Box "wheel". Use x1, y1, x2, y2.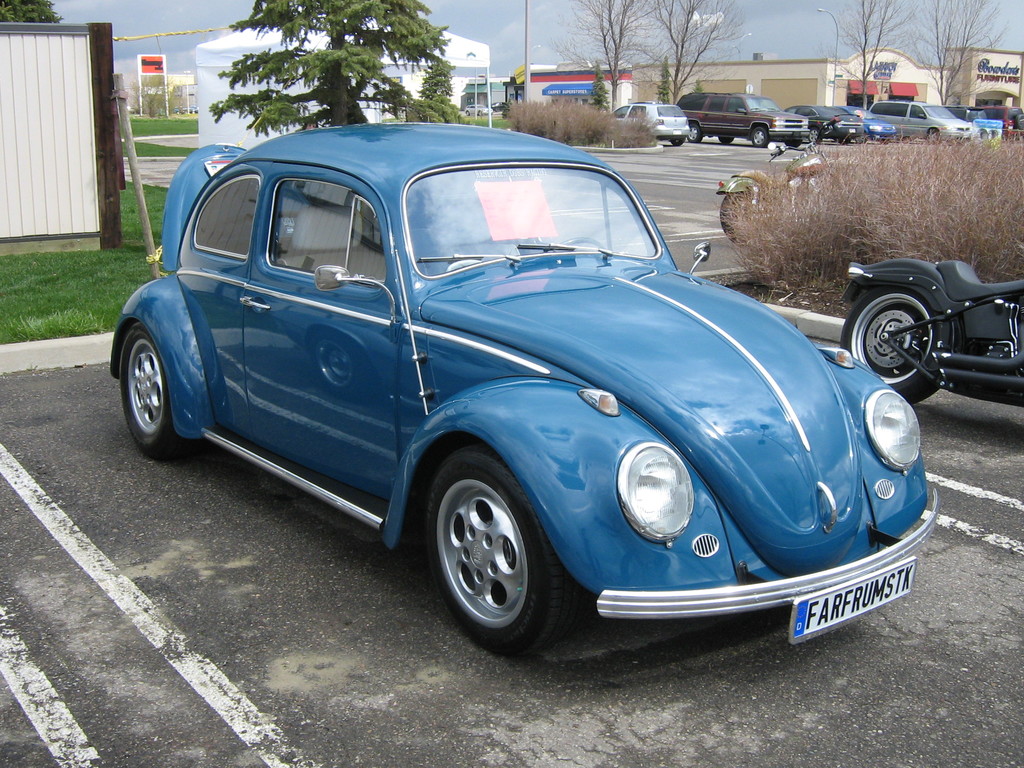
841, 286, 947, 403.
